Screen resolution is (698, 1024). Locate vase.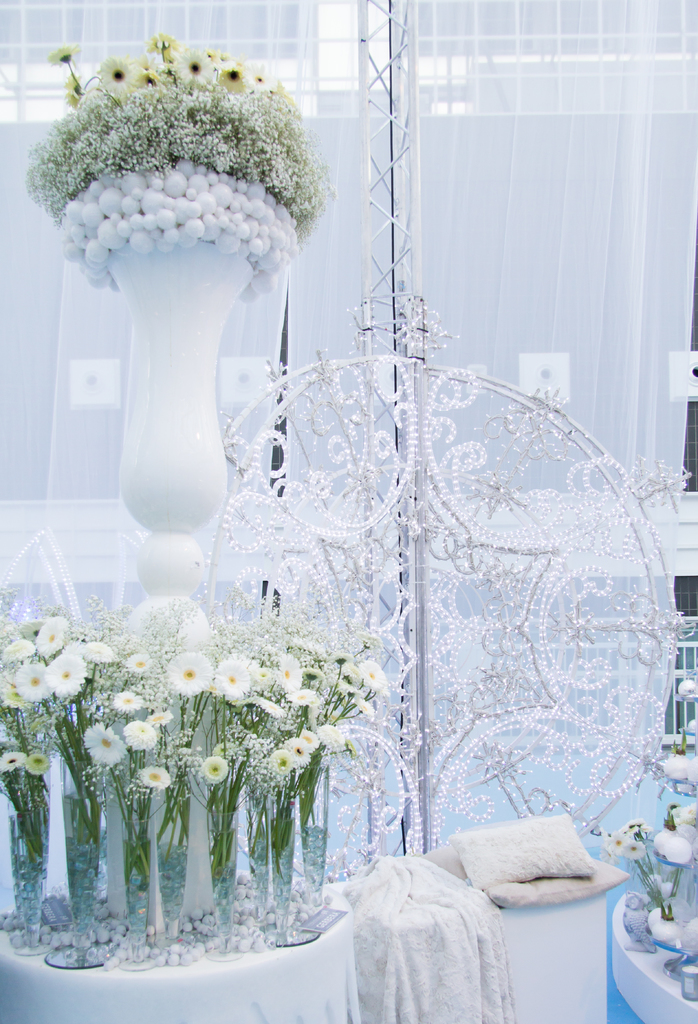
3:801:52:955.
